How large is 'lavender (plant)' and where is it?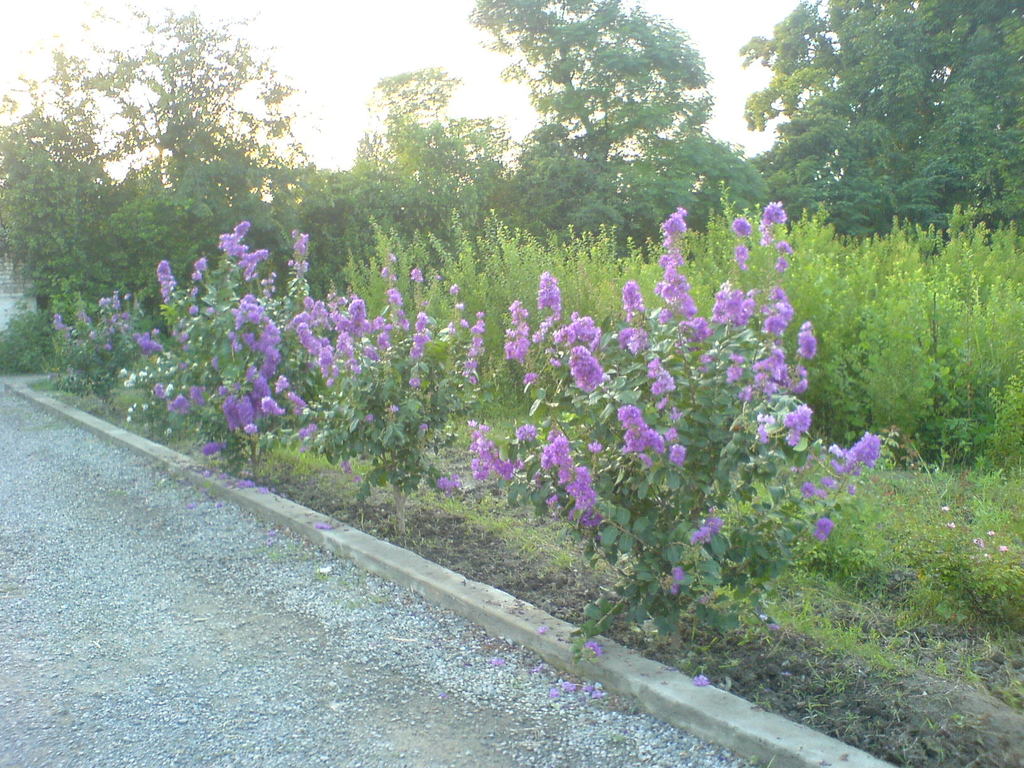
Bounding box: BBox(236, 295, 258, 323).
